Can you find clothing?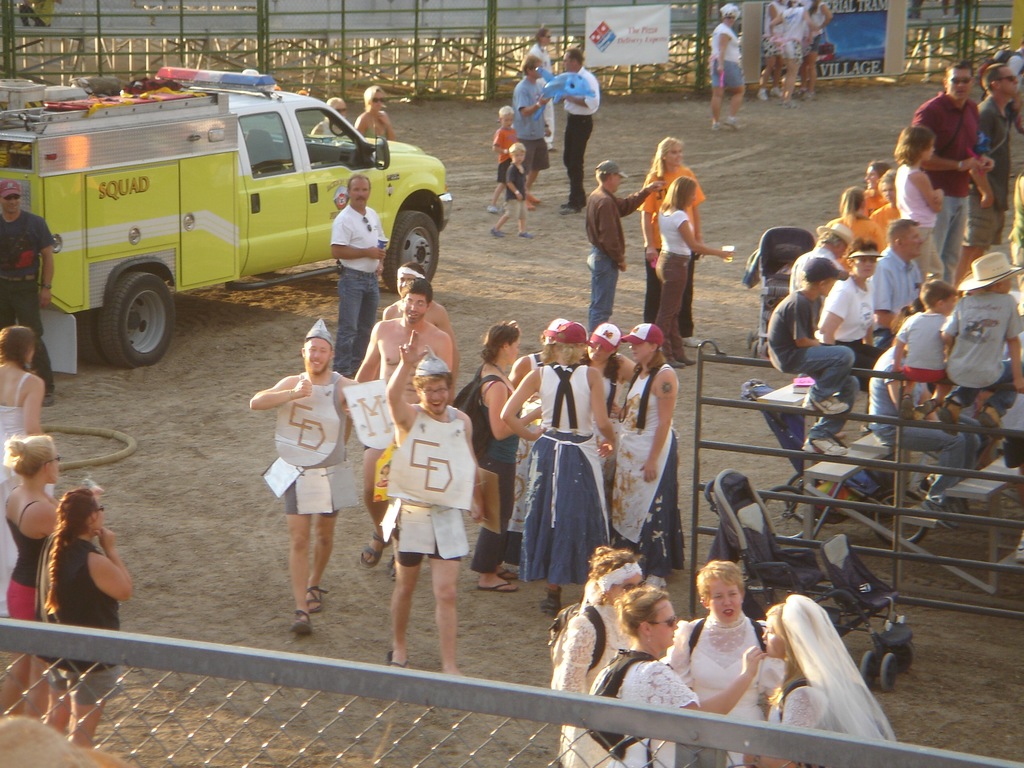
Yes, bounding box: {"left": 520, "top": 361, "right": 609, "bottom": 584}.
